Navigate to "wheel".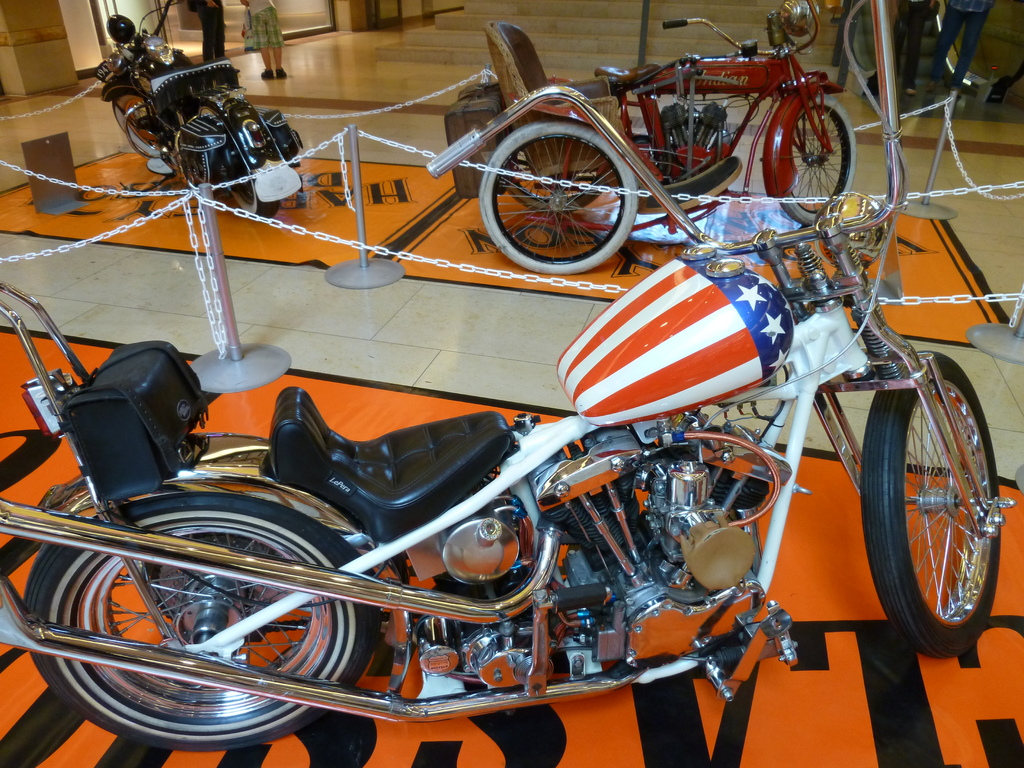
Navigation target: BBox(478, 120, 641, 276).
